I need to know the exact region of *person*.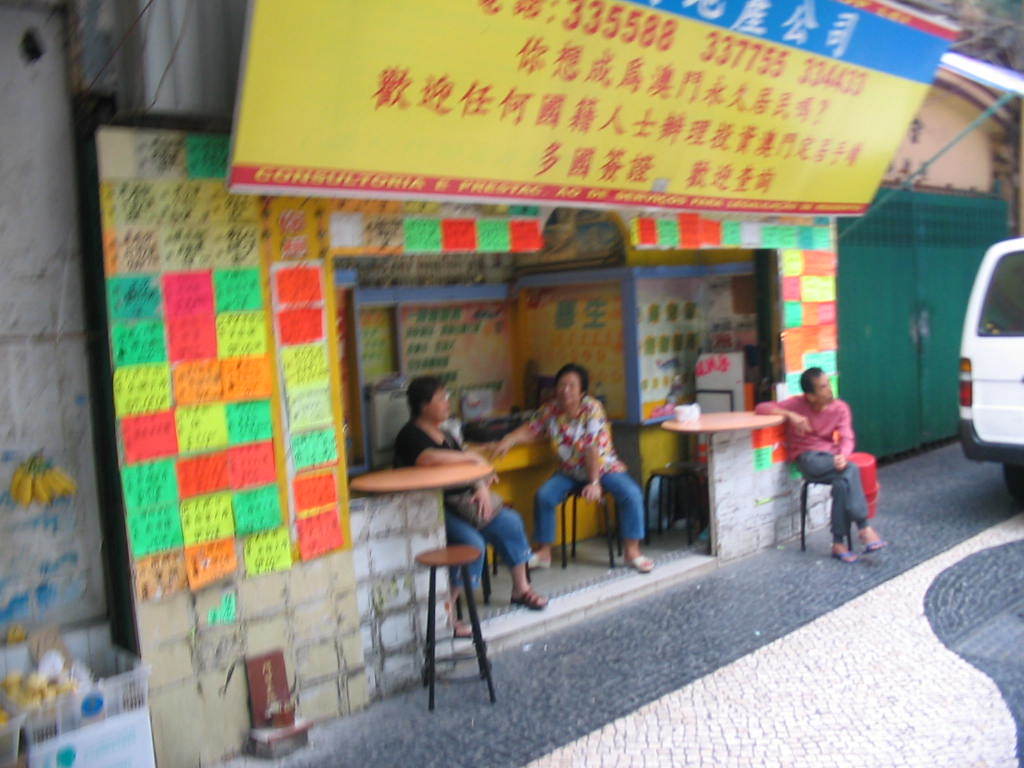
Region: <box>389,375,555,640</box>.
